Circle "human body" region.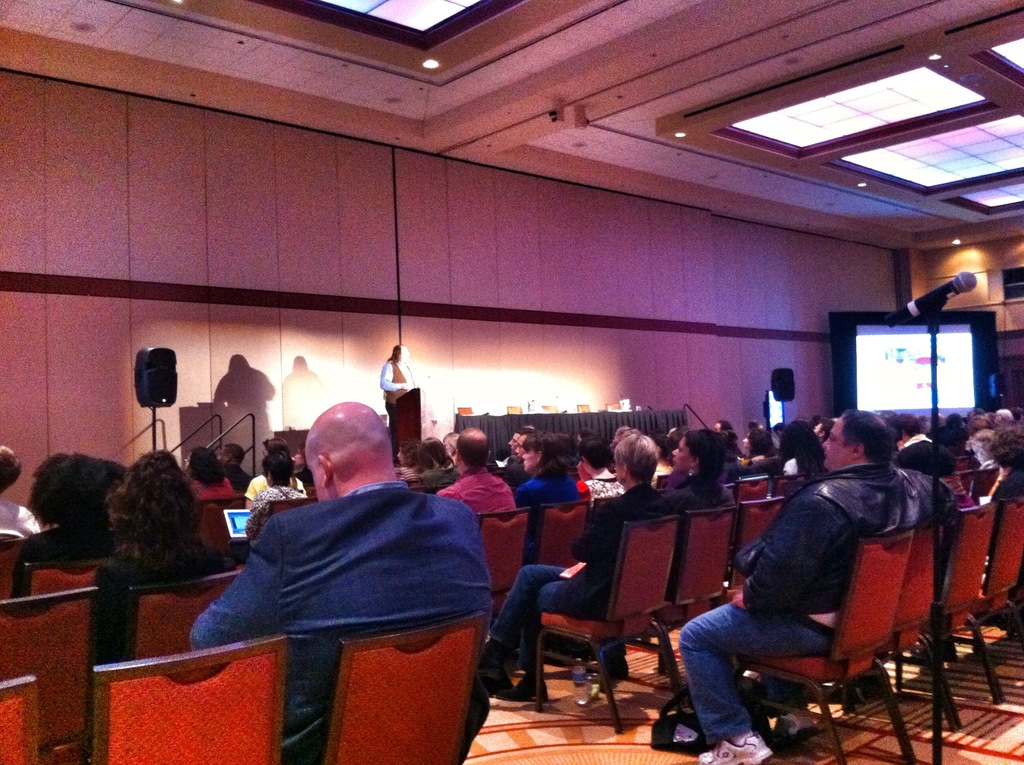
Region: crop(676, 476, 739, 519).
